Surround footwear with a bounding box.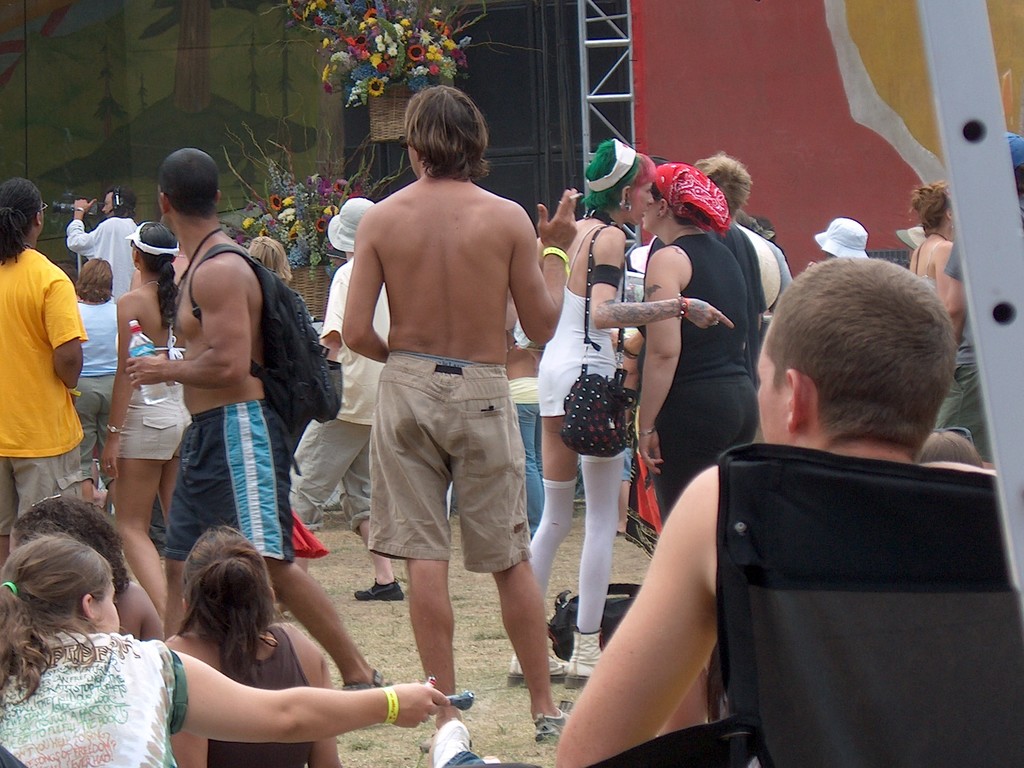
(x1=354, y1=578, x2=407, y2=603).
